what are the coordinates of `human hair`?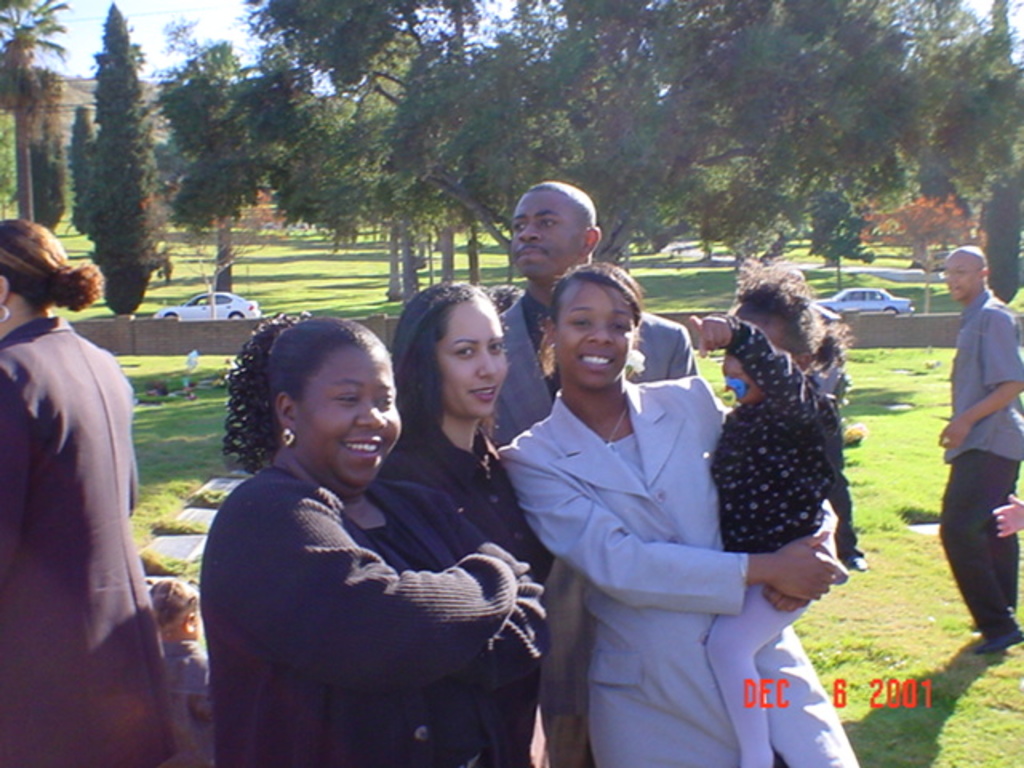
Rect(235, 318, 394, 470).
